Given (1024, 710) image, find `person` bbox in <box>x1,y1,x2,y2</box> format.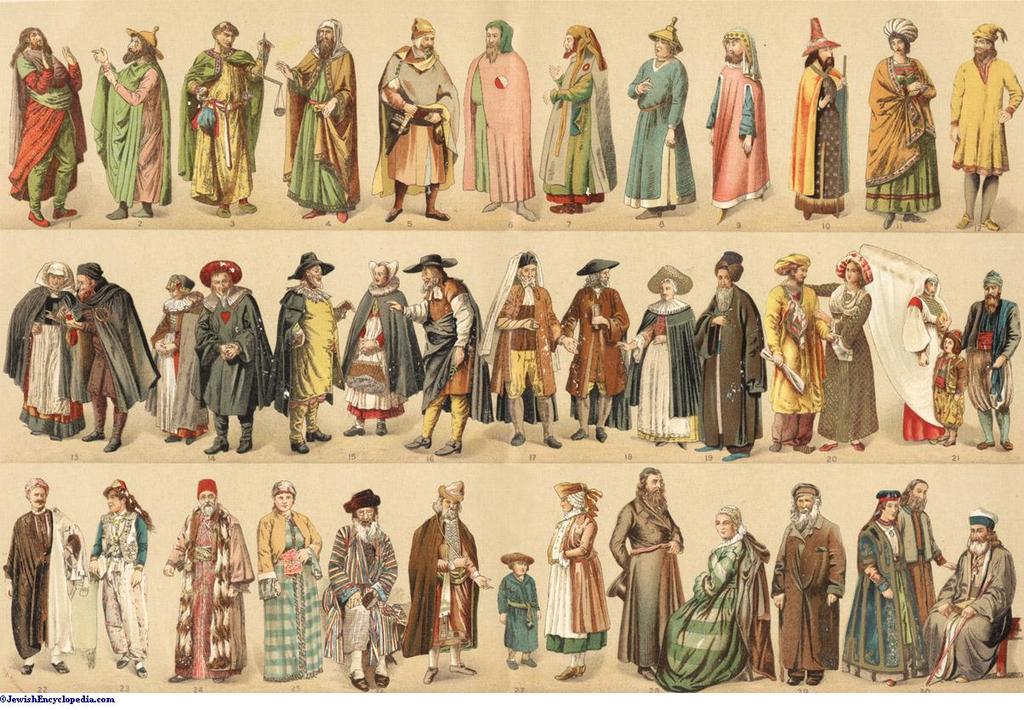
<box>544,480,606,676</box>.
